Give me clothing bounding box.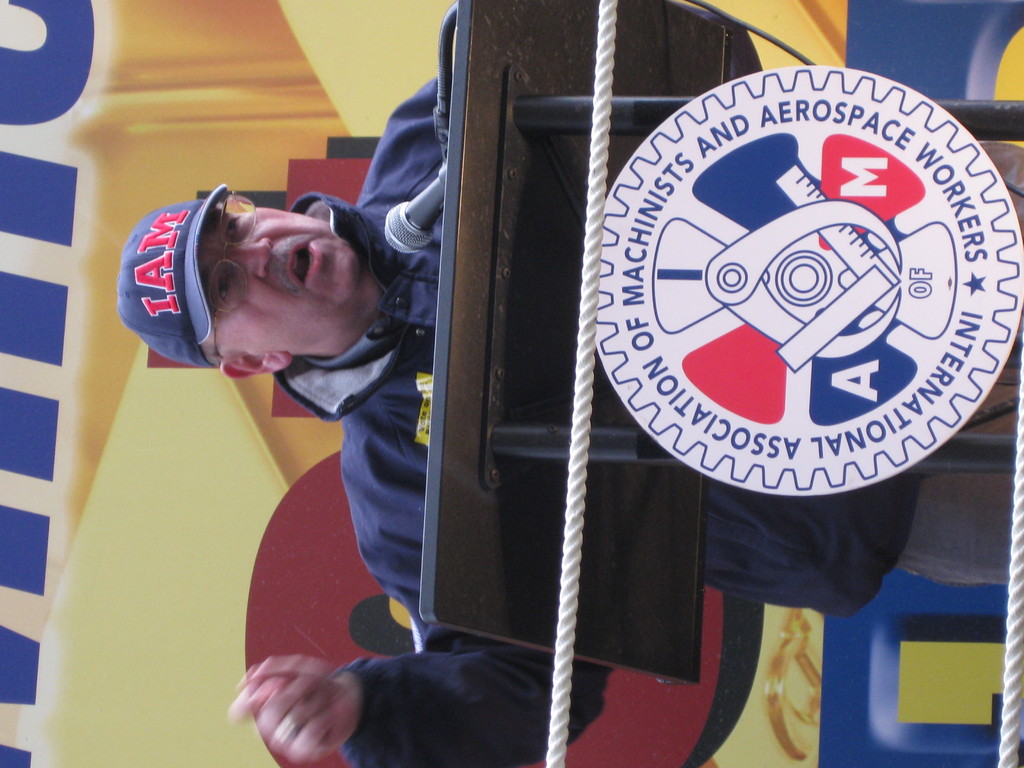
bbox=(165, 65, 940, 721).
